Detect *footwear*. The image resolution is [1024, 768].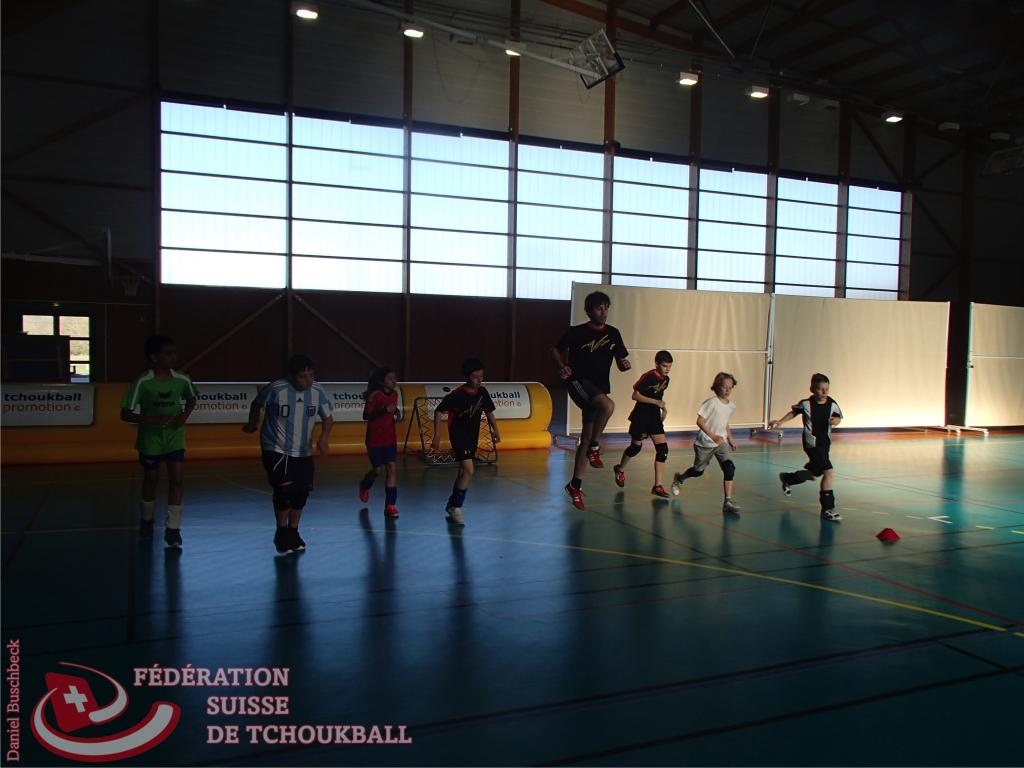
box=[358, 490, 369, 504].
